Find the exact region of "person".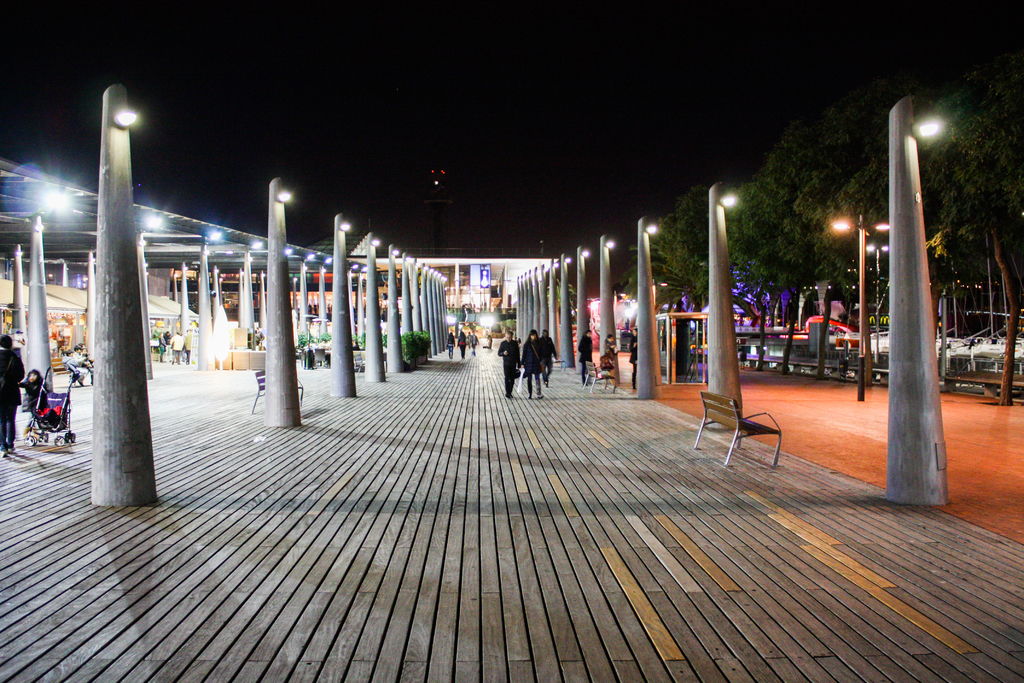
Exact region: (left=178, top=327, right=190, bottom=353).
